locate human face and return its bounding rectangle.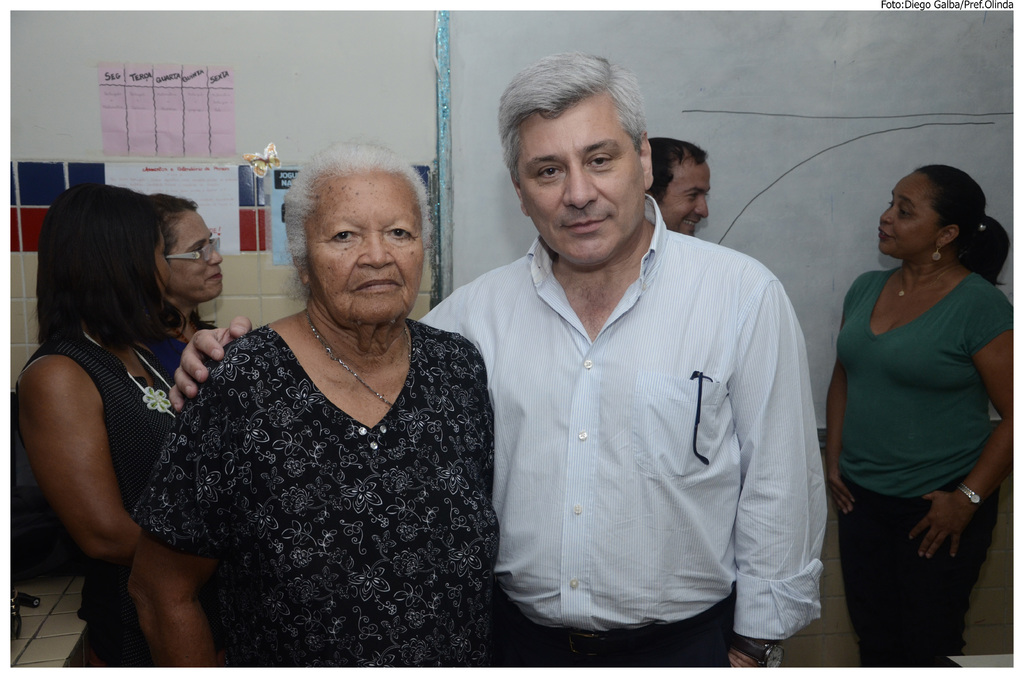
{"left": 518, "top": 108, "right": 644, "bottom": 268}.
